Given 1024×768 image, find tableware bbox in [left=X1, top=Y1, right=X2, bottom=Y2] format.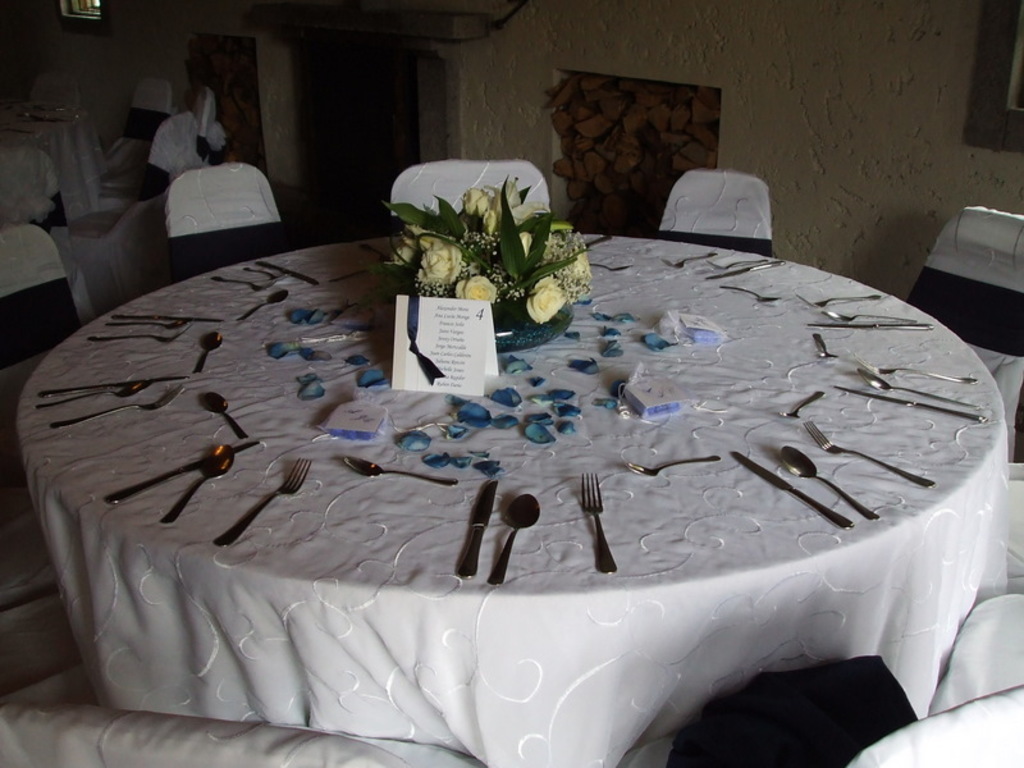
[left=780, top=444, right=881, bottom=518].
